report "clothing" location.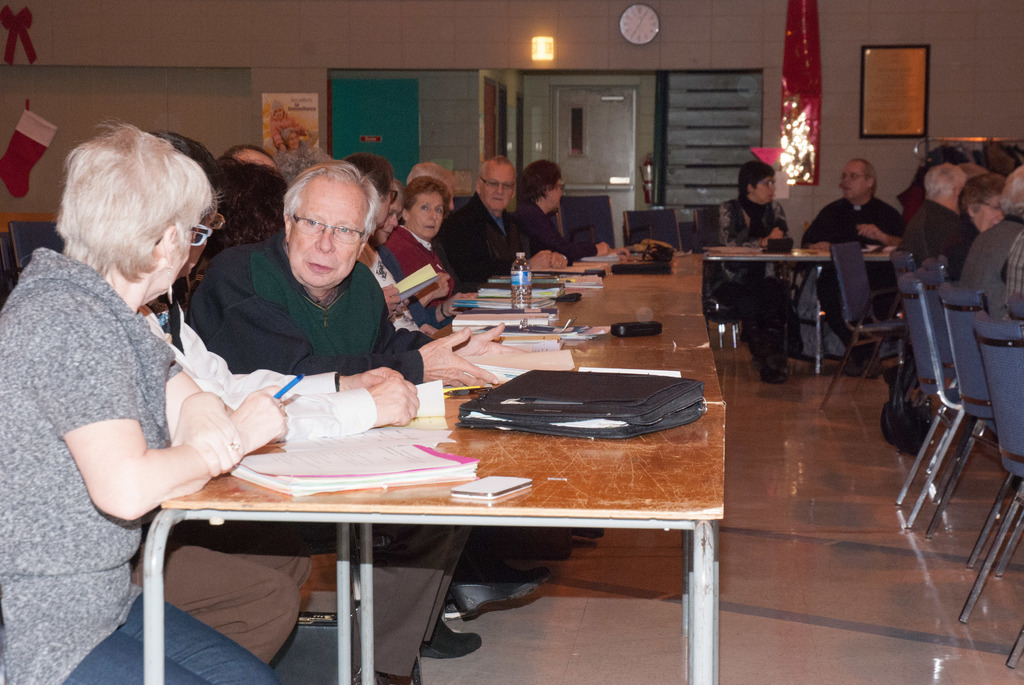
Report: [799, 193, 902, 358].
